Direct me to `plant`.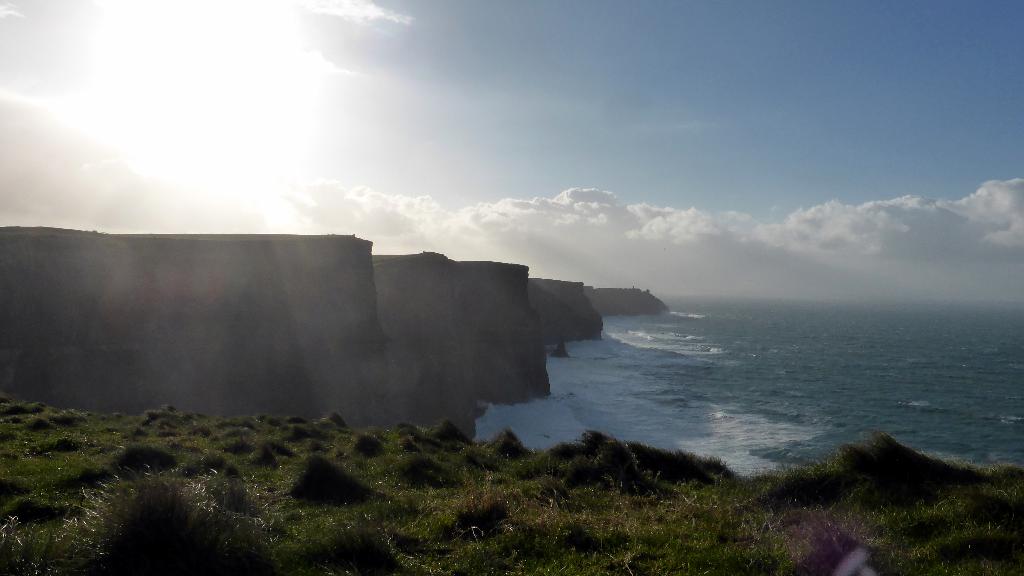
Direction: crop(273, 519, 450, 575).
